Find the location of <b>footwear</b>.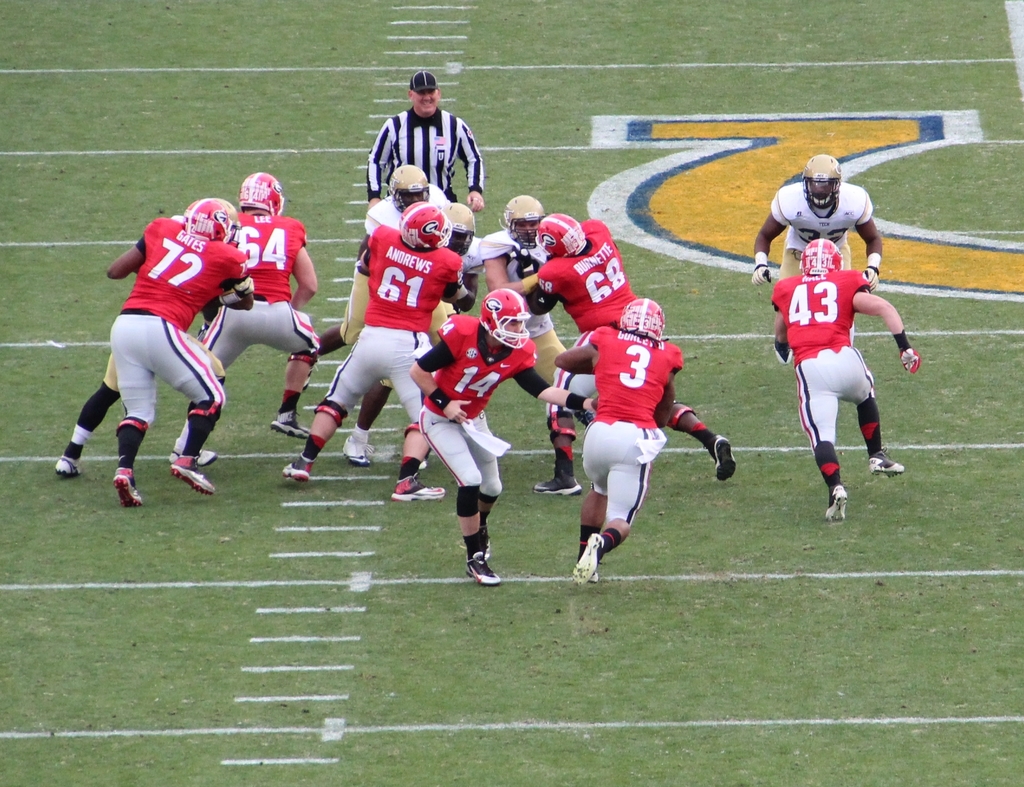
Location: bbox(168, 437, 220, 464).
